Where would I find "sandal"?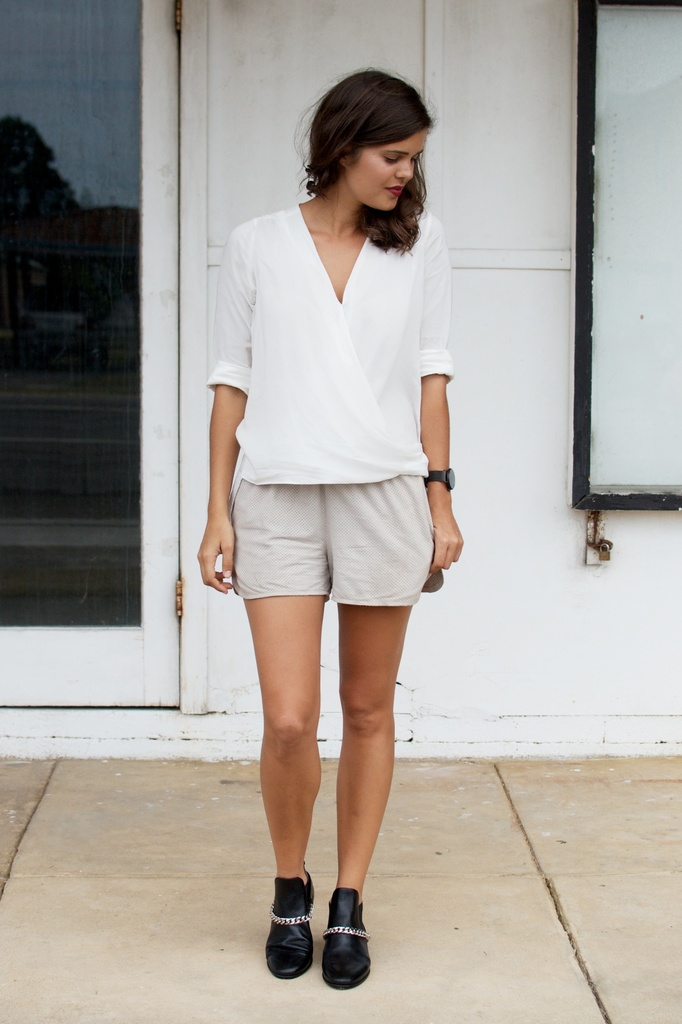
At crop(266, 860, 315, 982).
